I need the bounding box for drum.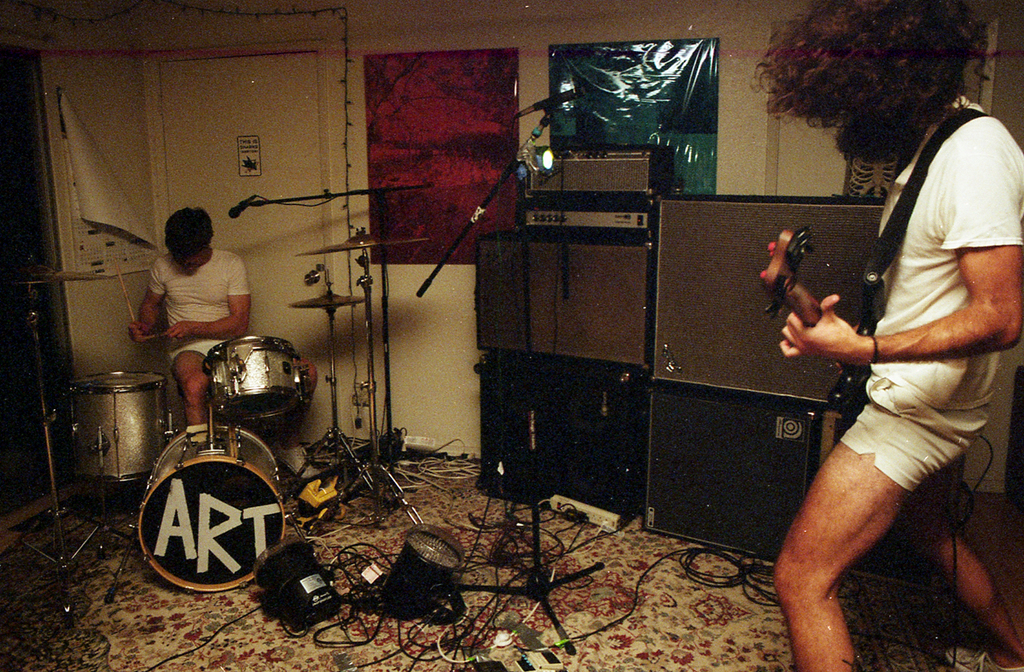
Here it is: (139, 426, 286, 590).
